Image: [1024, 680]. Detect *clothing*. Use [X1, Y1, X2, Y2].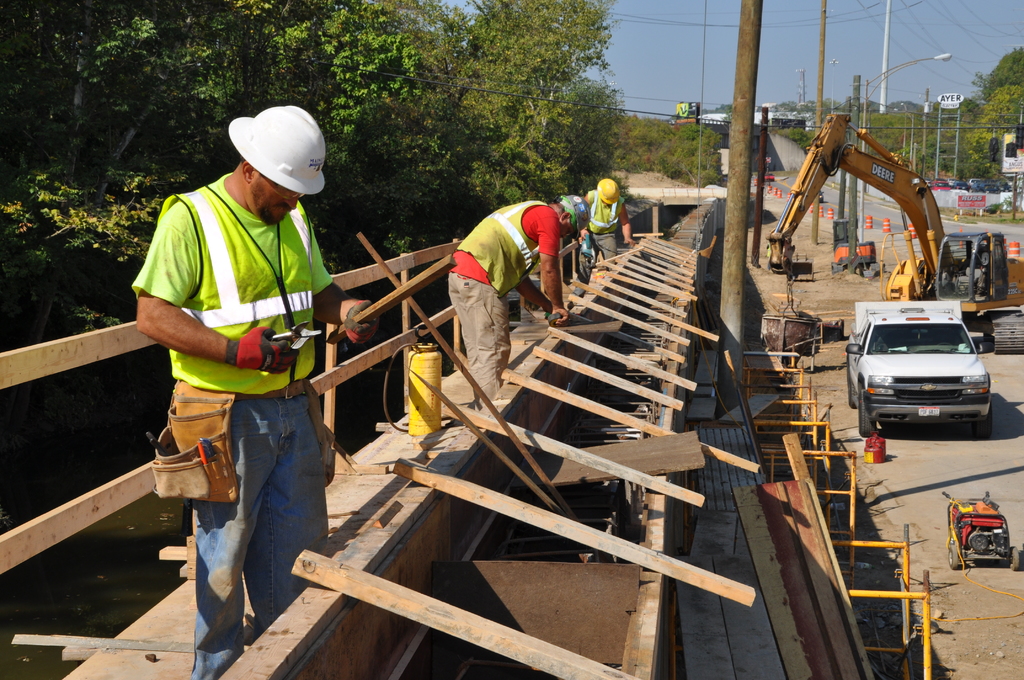
[586, 191, 630, 260].
